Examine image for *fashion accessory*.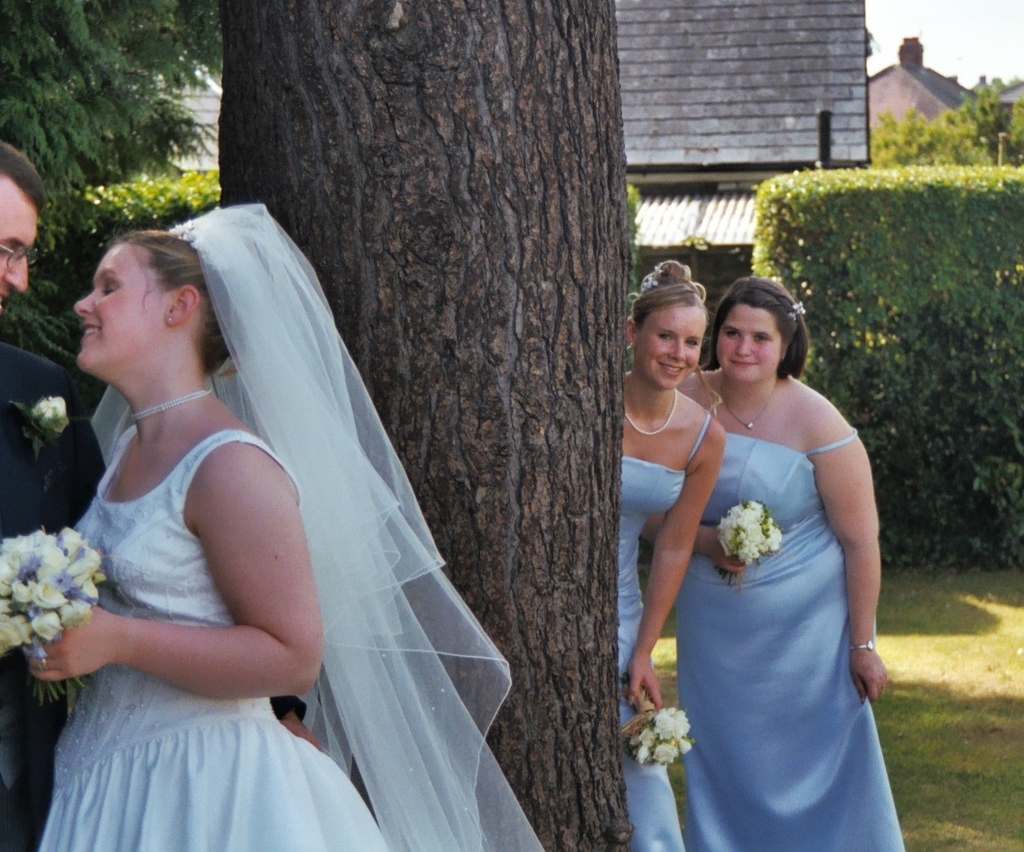
Examination result: <region>126, 387, 214, 423</region>.
